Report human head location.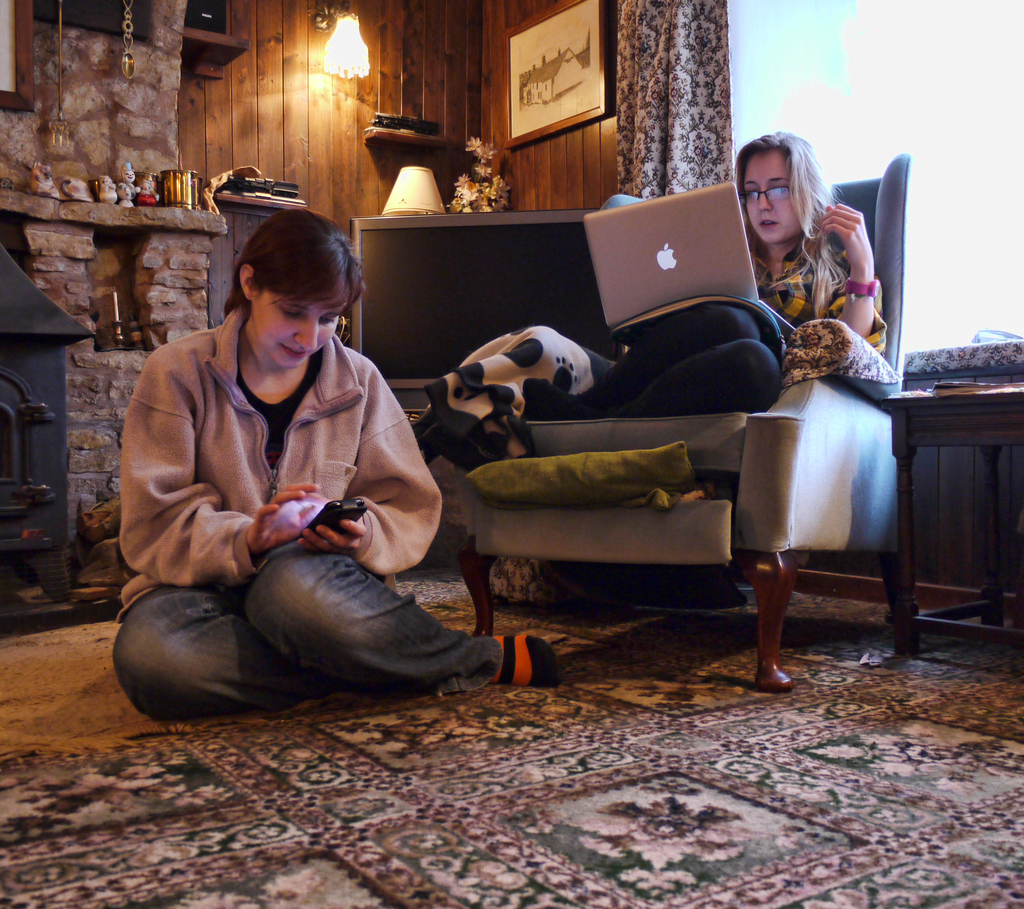
Report: rect(241, 211, 351, 370).
